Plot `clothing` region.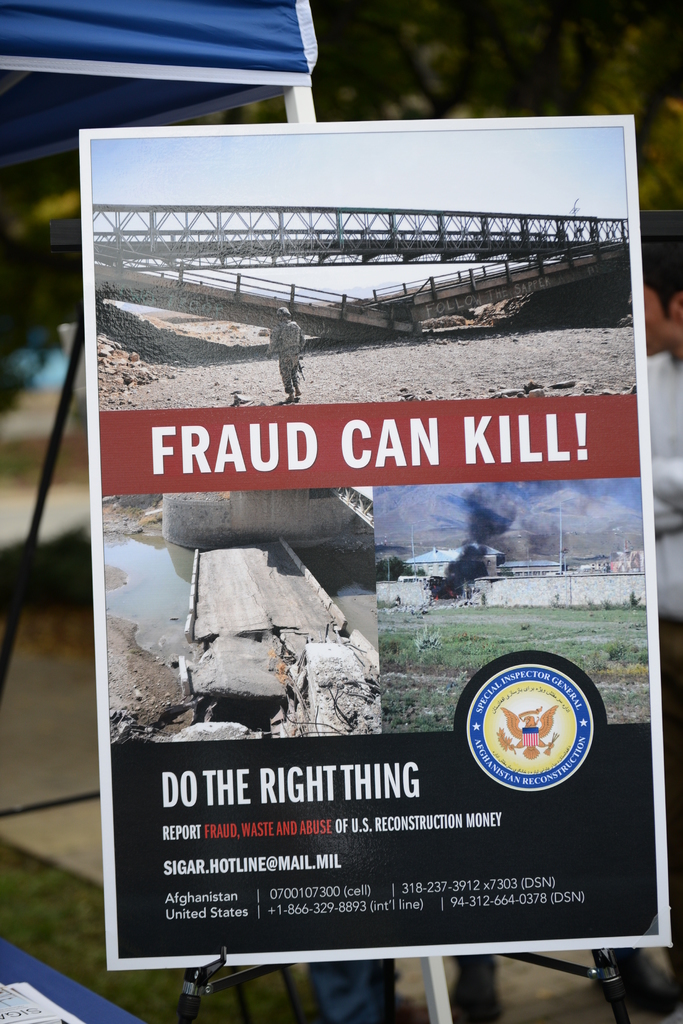
Plotted at box(266, 318, 304, 396).
